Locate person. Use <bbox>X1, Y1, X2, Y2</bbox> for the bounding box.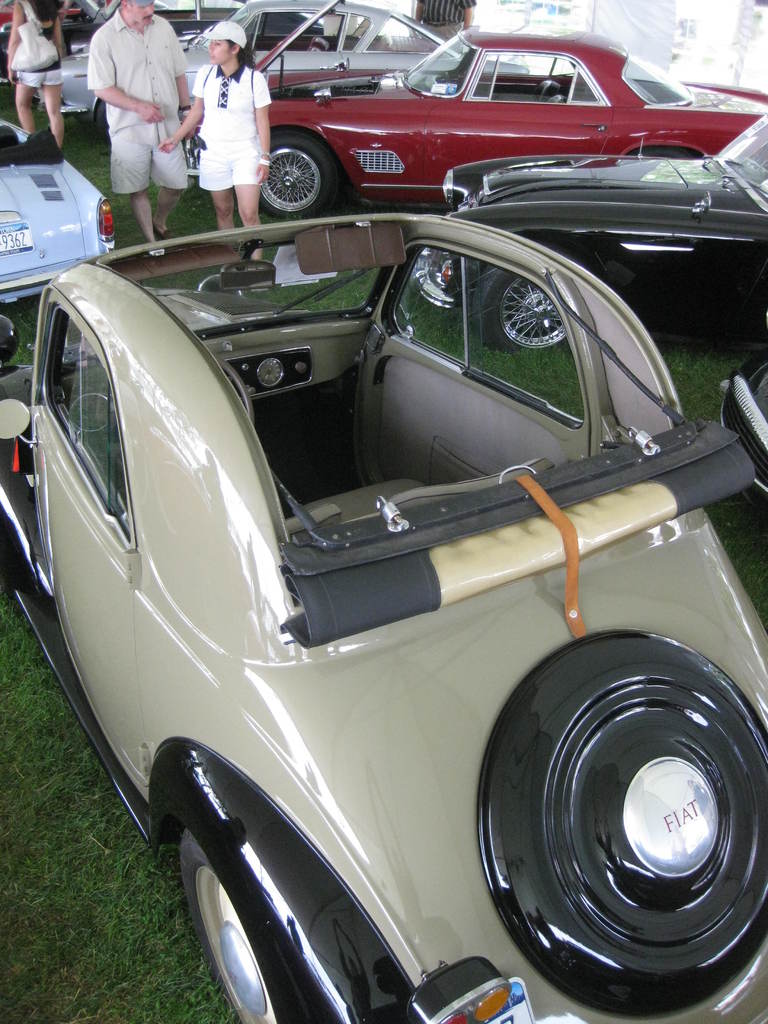
<bbox>79, 0, 189, 253</bbox>.
